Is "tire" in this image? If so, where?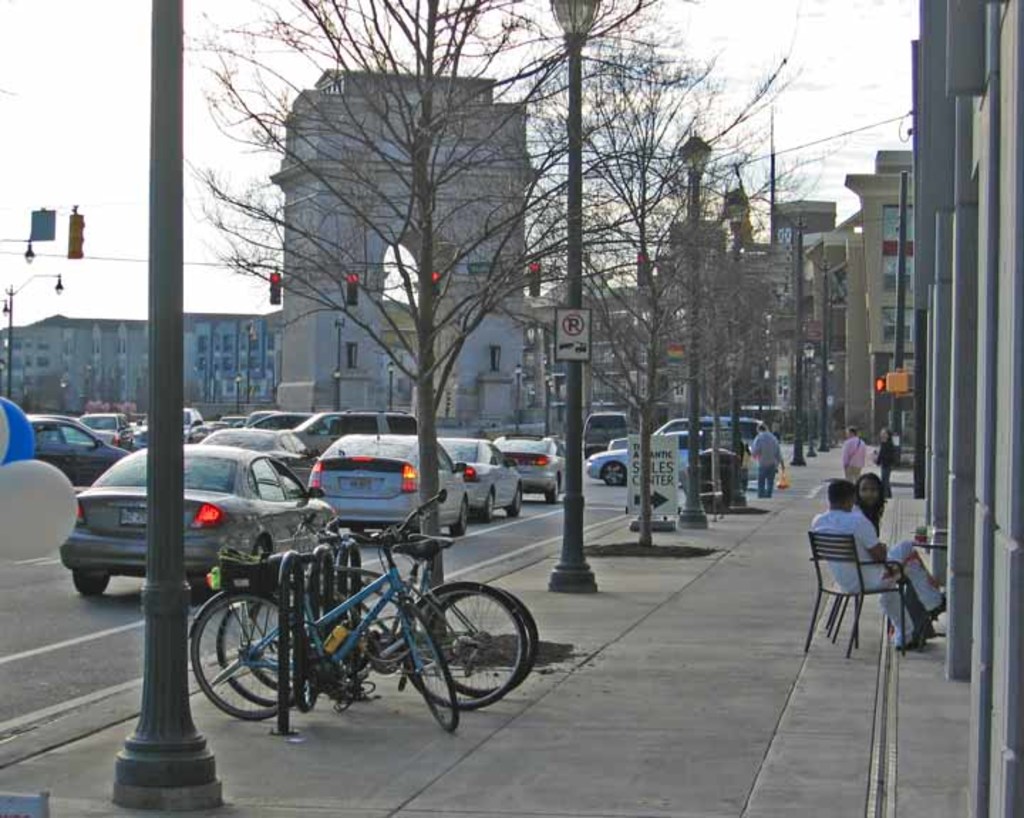
Yes, at [411,583,538,696].
